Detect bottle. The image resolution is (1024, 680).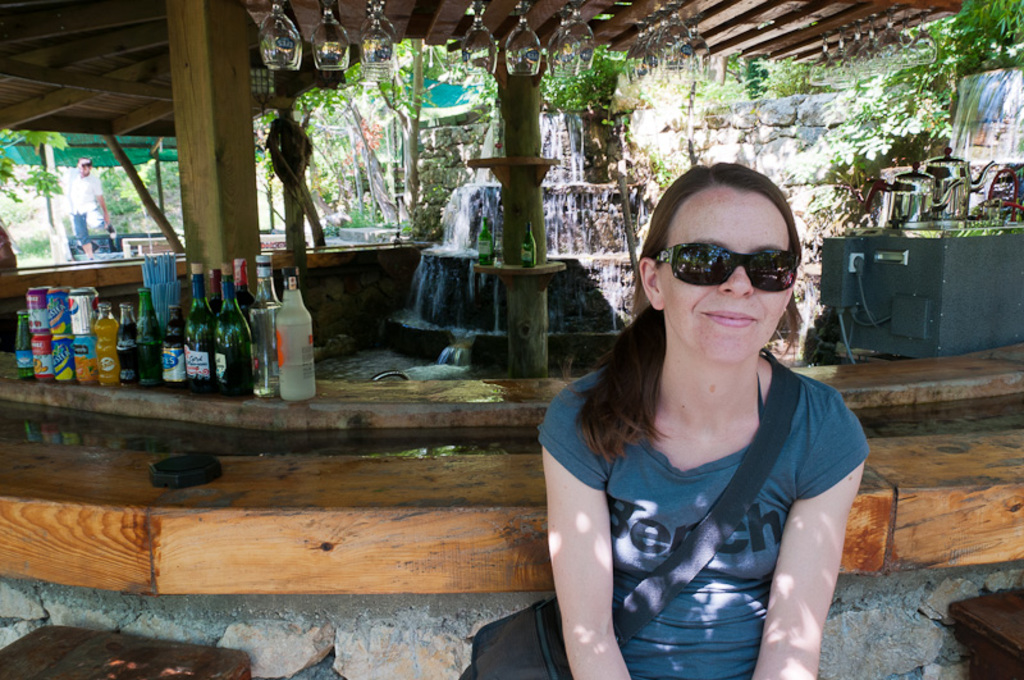
x1=161, y1=302, x2=188, y2=385.
